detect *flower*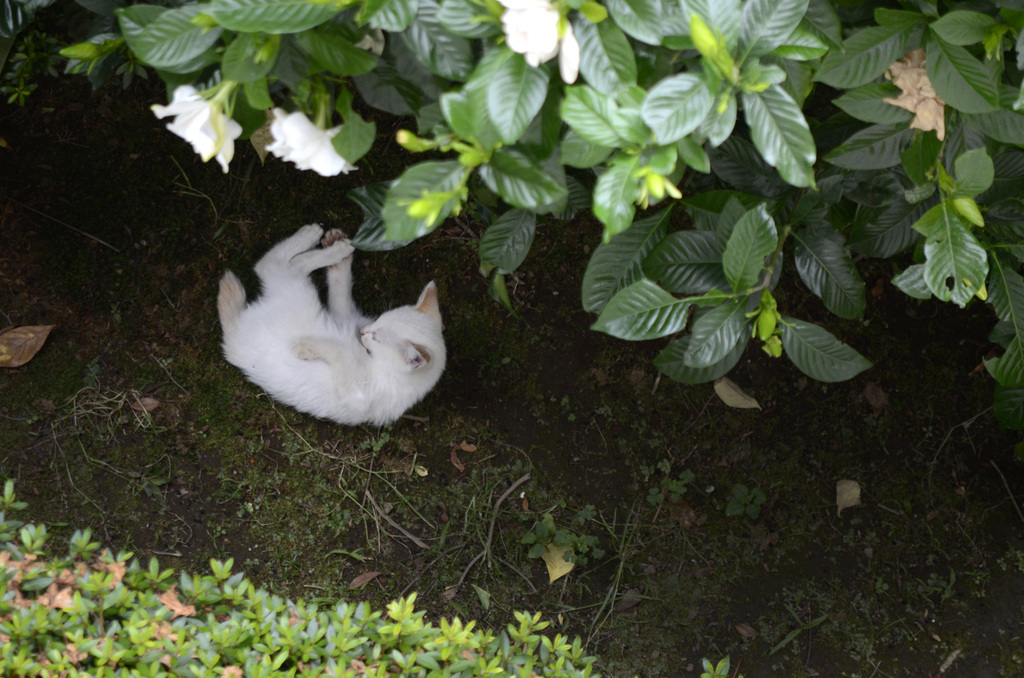
BBox(488, 0, 582, 80)
